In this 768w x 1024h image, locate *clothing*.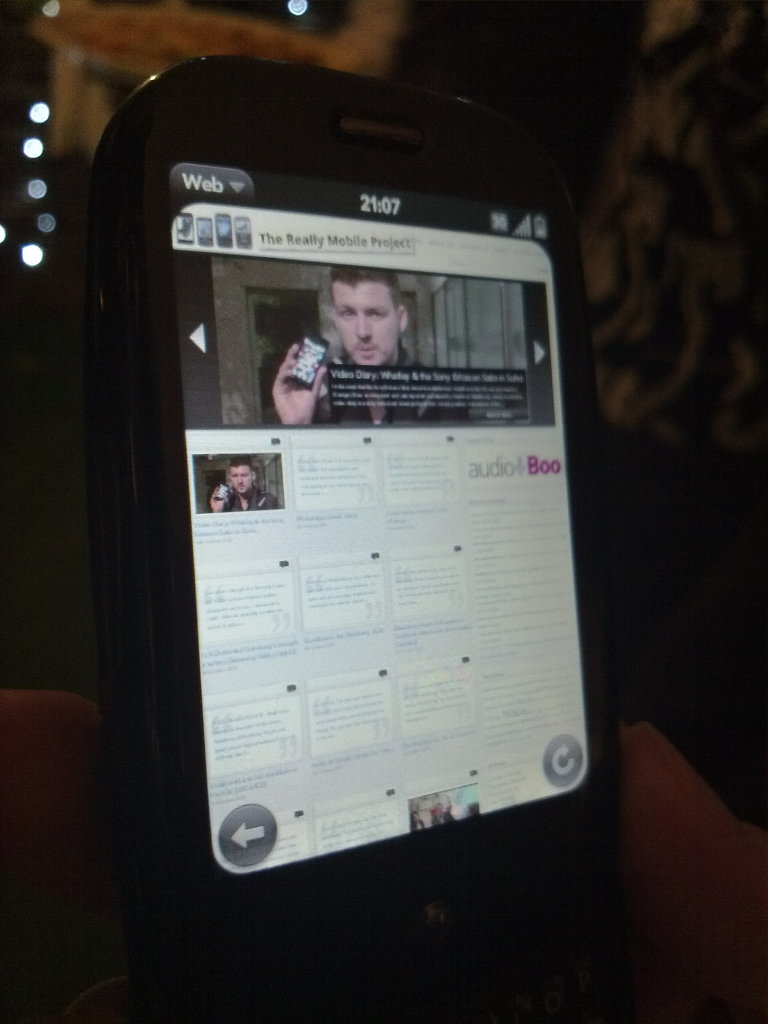
Bounding box: bbox(304, 349, 446, 421).
